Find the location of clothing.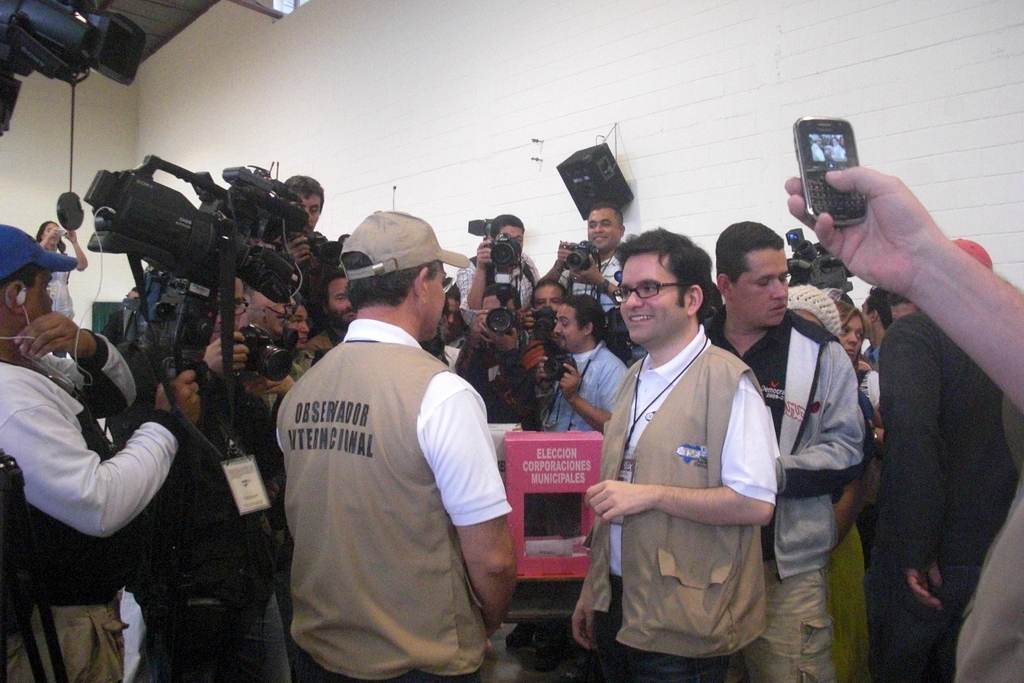
Location: box=[0, 355, 182, 682].
